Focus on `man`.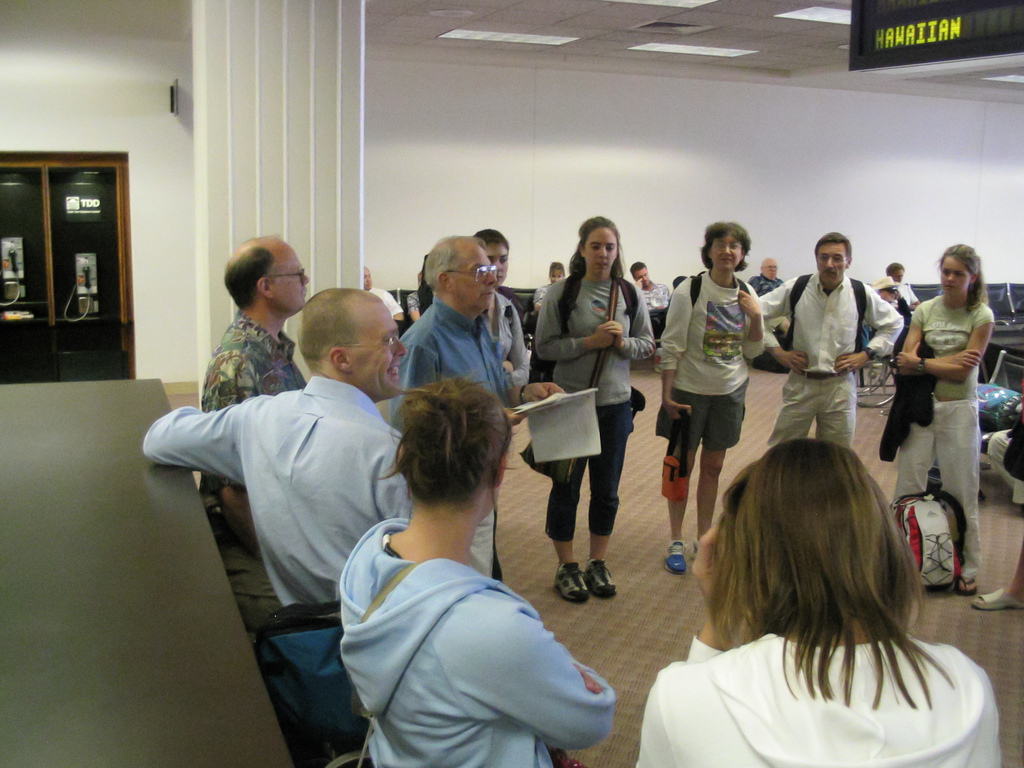
Focused at 365/265/402/316.
